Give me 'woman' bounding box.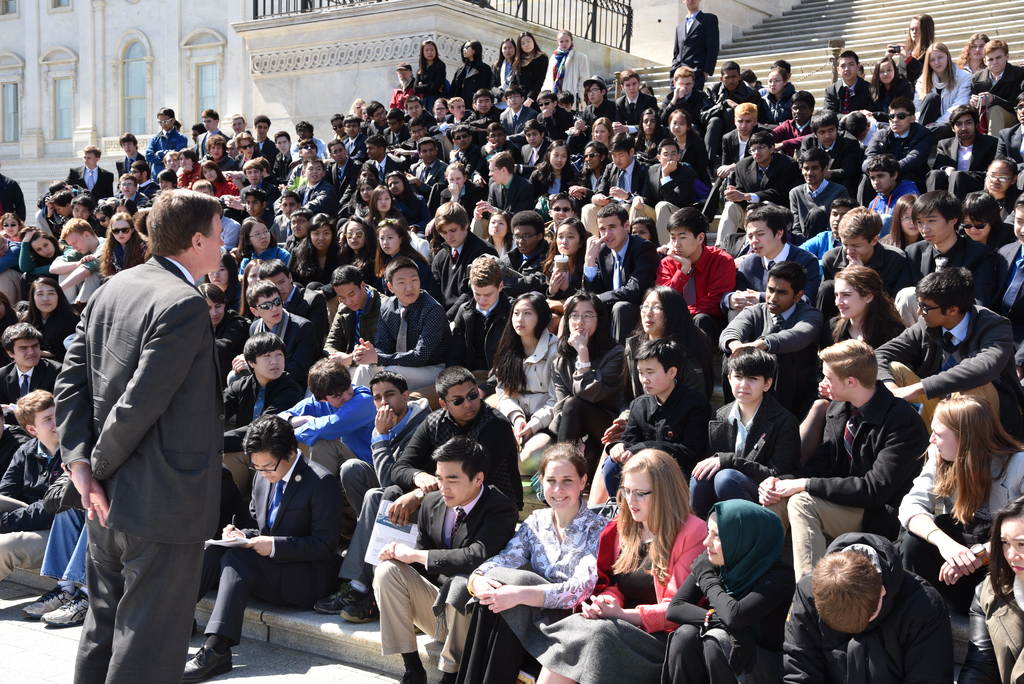
x1=915, y1=40, x2=965, y2=142.
